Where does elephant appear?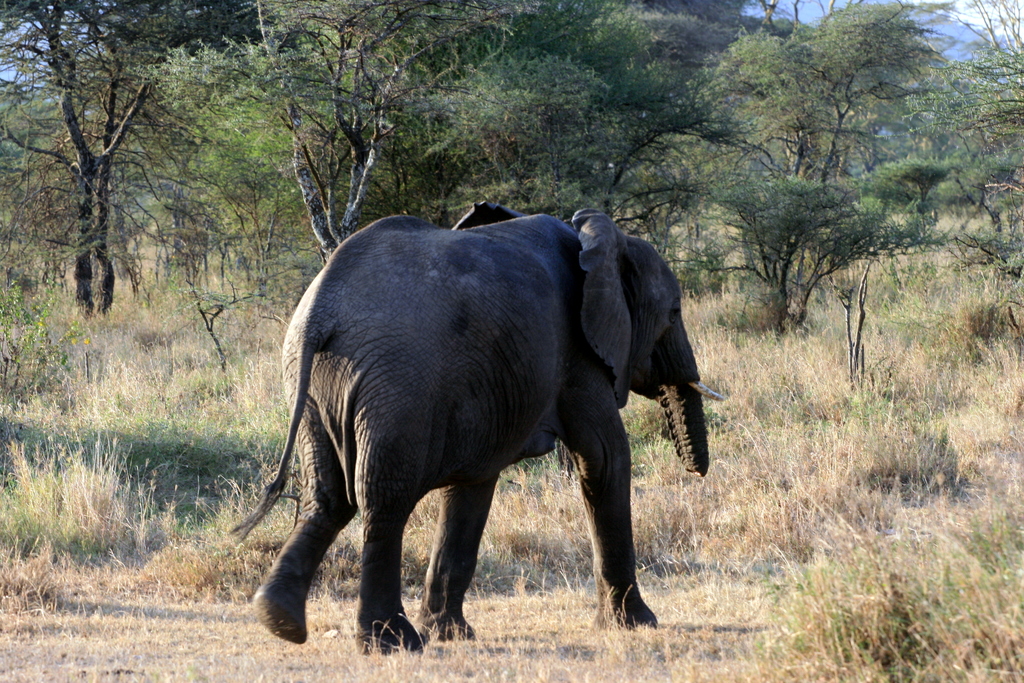
Appears at (left=224, top=200, right=721, bottom=654).
